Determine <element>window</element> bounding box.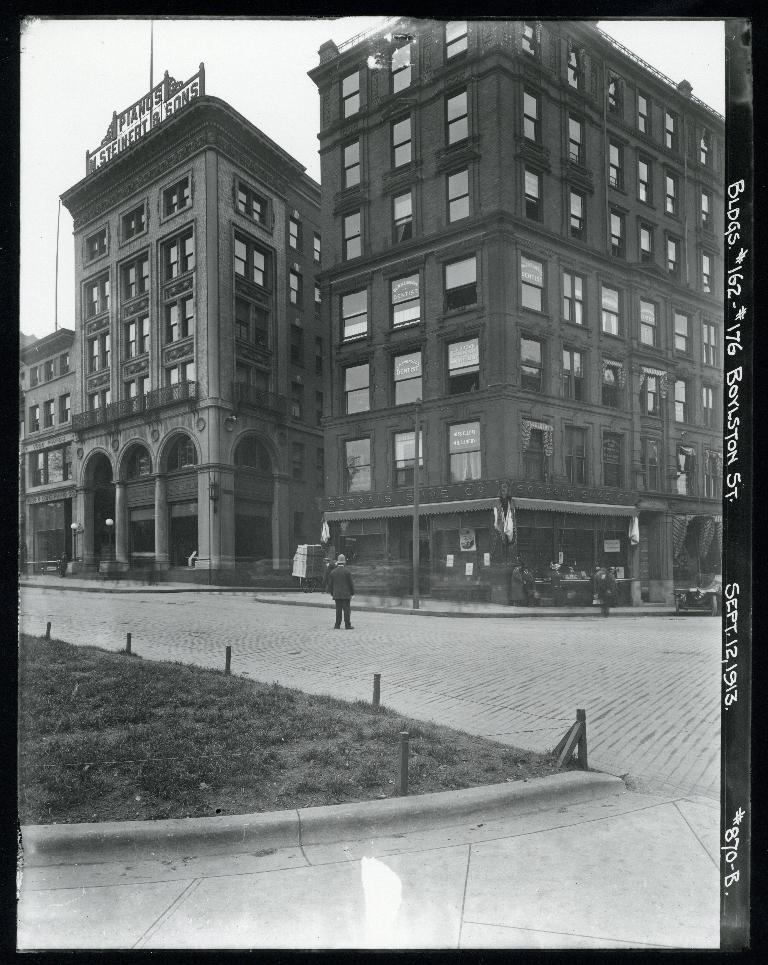
Determined: x1=638, y1=159, x2=650, y2=202.
